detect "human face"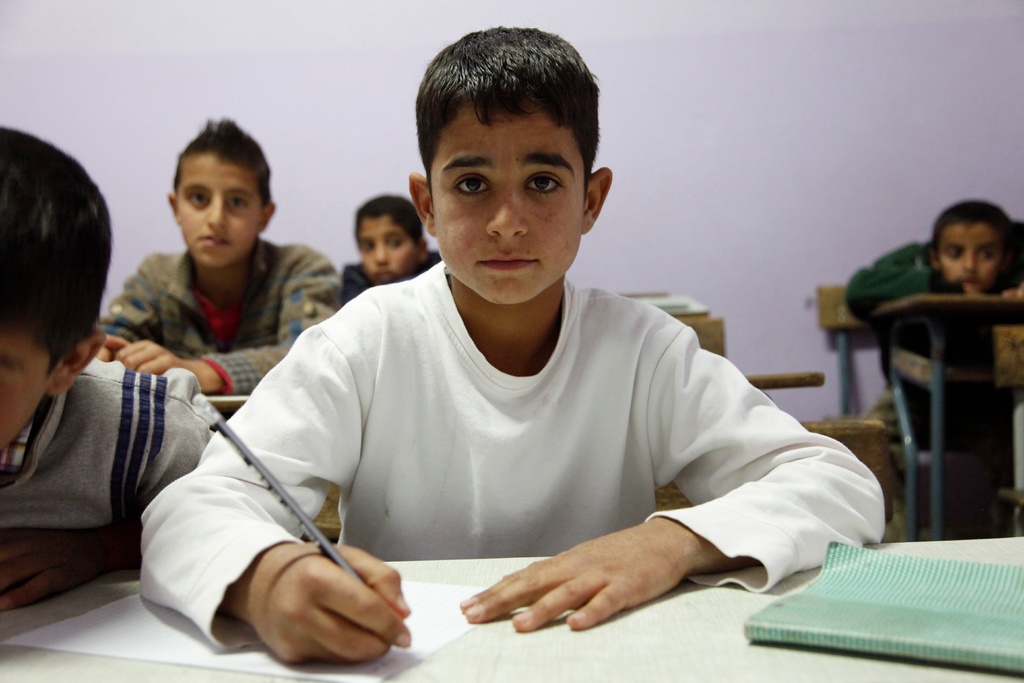
0,332,49,452
